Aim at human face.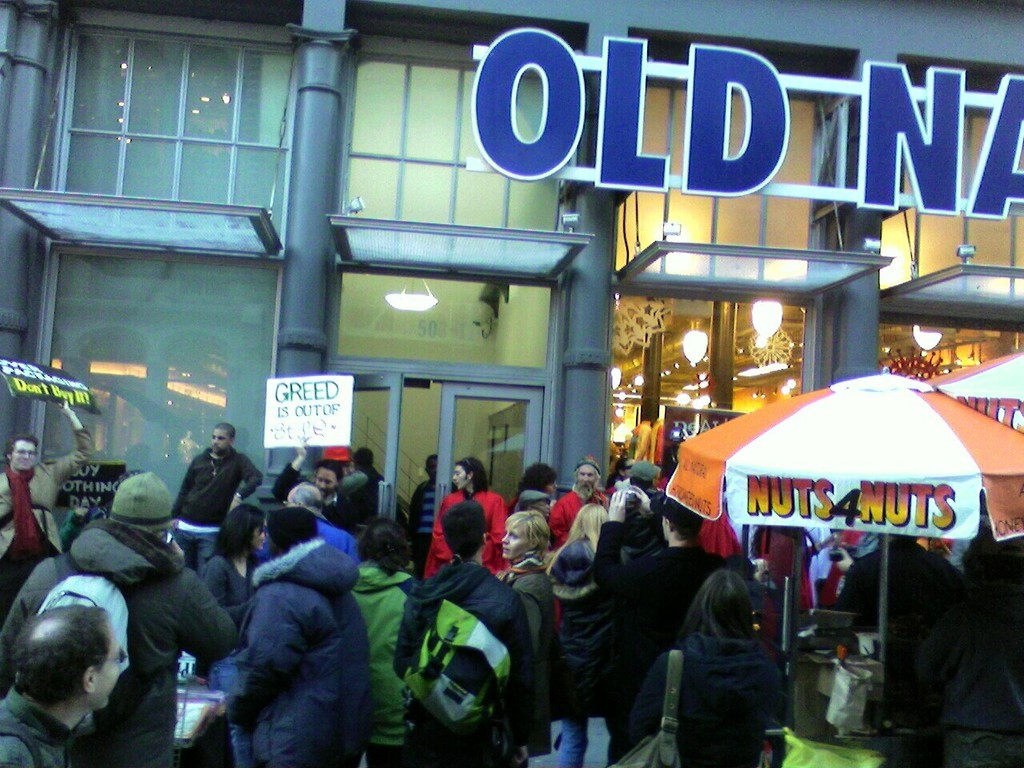
Aimed at <region>315, 469, 338, 495</region>.
